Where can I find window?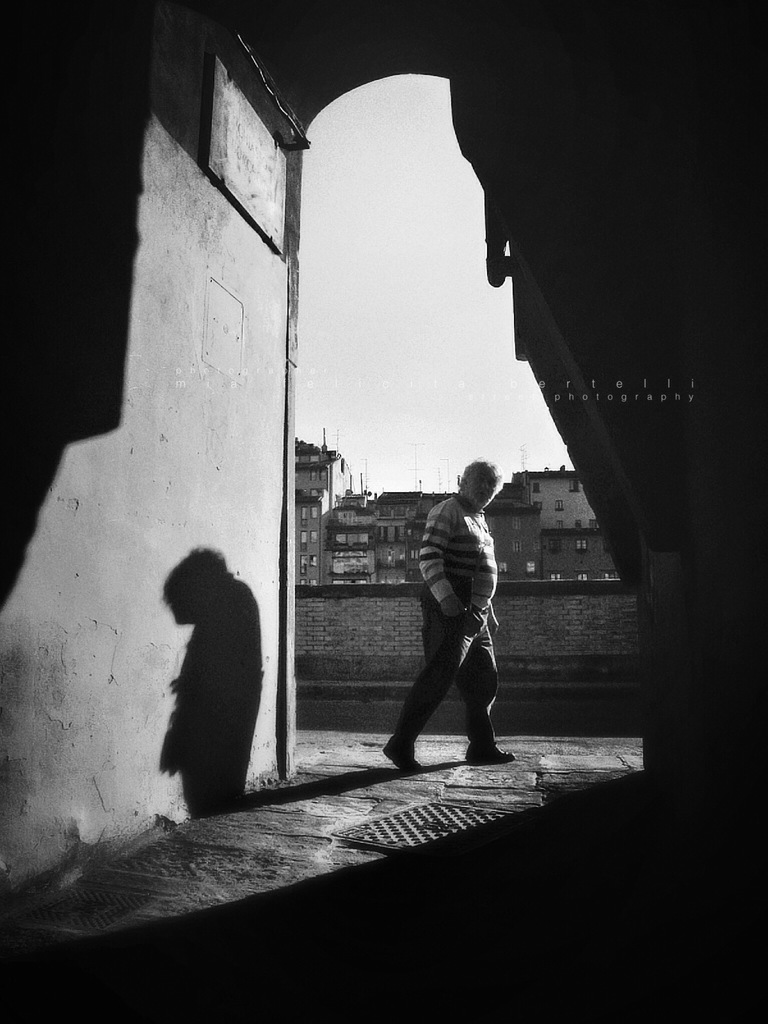
You can find it at [x1=532, y1=484, x2=544, y2=494].
